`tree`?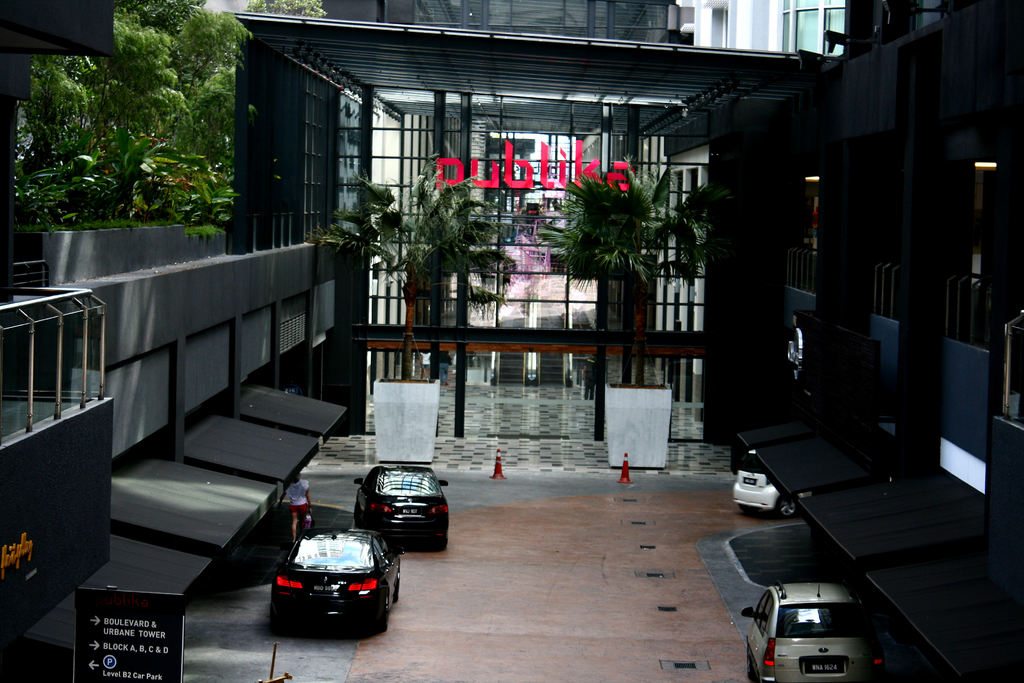
l=536, t=152, r=732, b=384
